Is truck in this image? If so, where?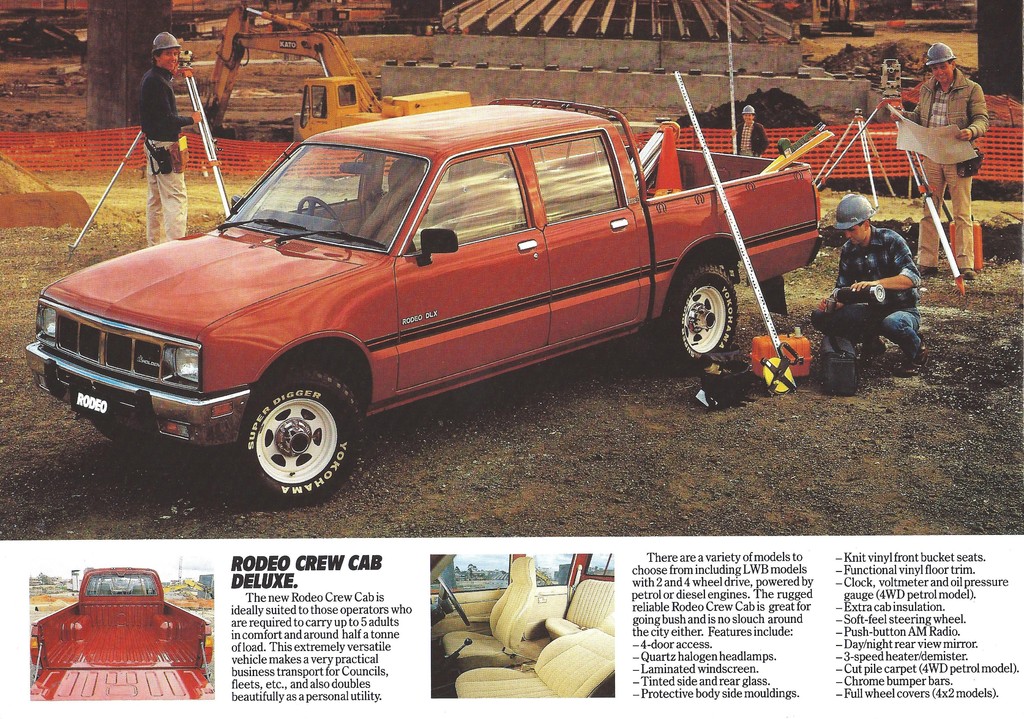
Yes, at bbox(24, 101, 848, 511).
